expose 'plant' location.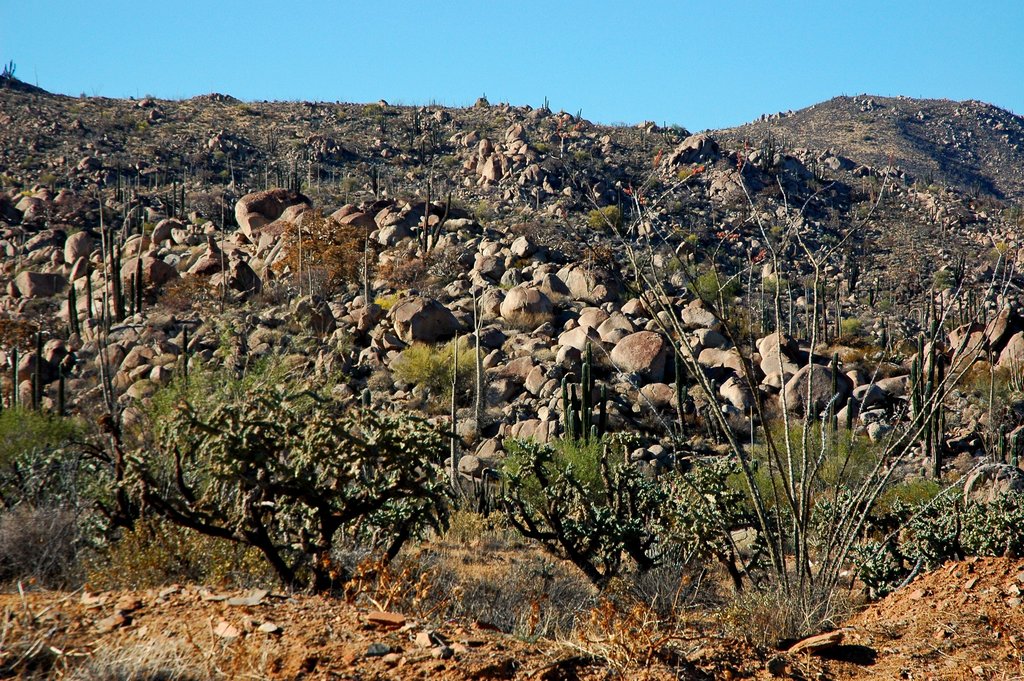
Exposed at [17, 233, 27, 272].
